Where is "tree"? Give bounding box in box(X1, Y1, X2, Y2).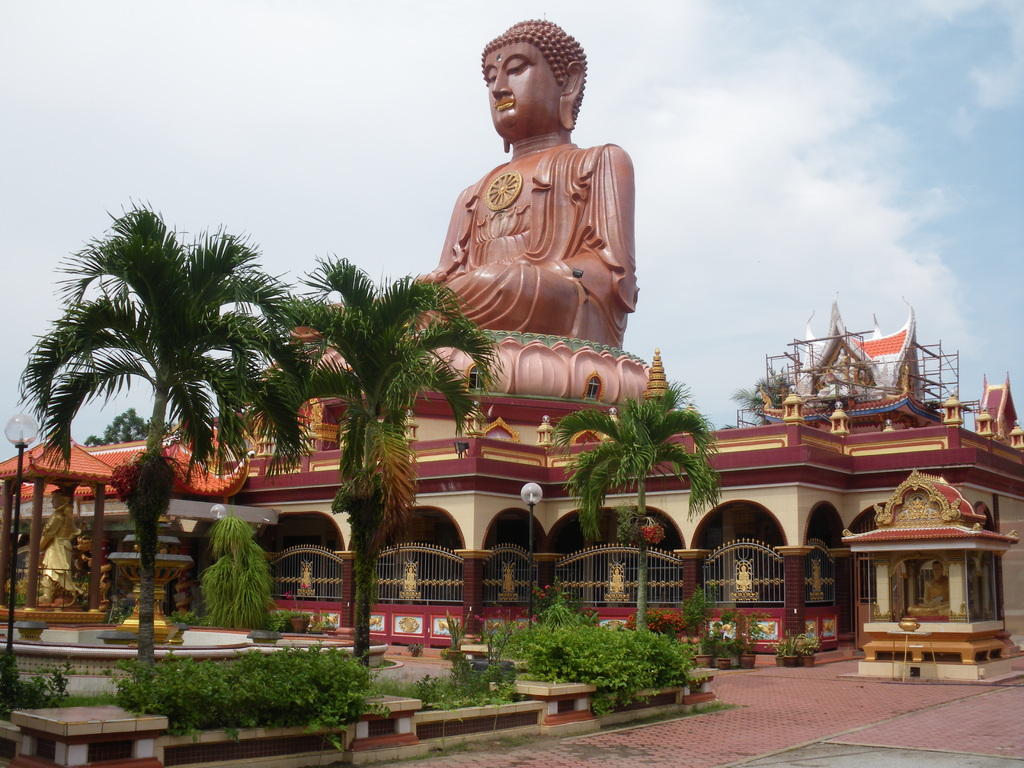
box(732, 368, 797, 428).
